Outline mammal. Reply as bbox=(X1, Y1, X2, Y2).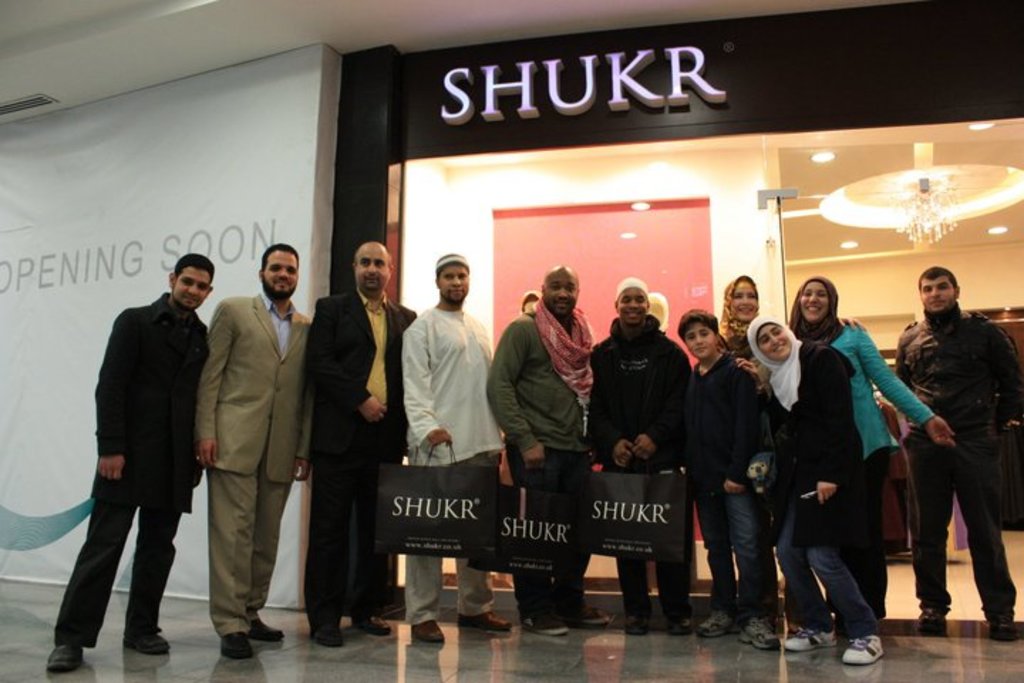
bbox=(711, 269, 777, 430).
